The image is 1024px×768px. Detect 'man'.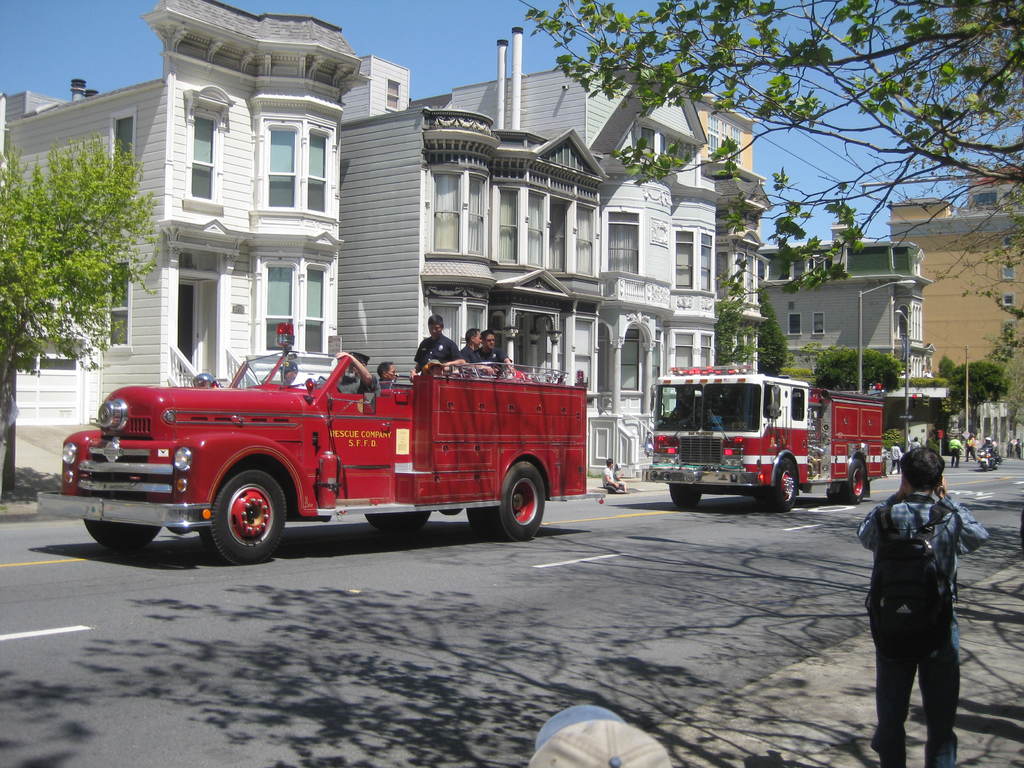
Detection: 410 312 452 384.
